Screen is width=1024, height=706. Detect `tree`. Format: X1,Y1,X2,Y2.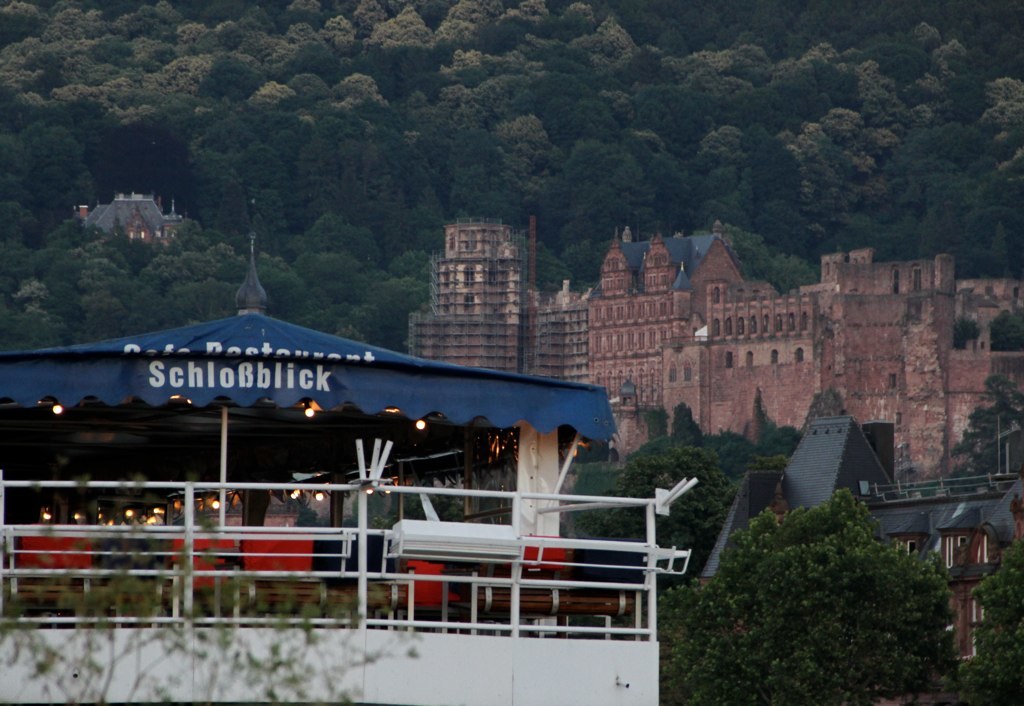
283,122,349,231.
